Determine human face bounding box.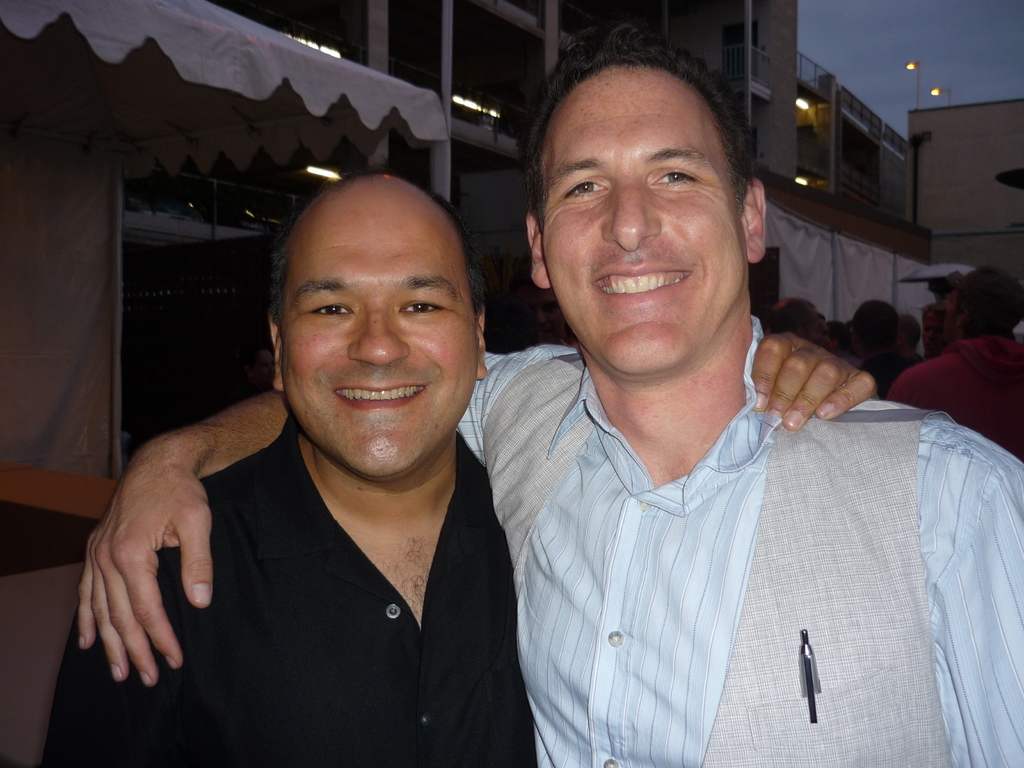
Determined: box(280, 188, 480, 479).
